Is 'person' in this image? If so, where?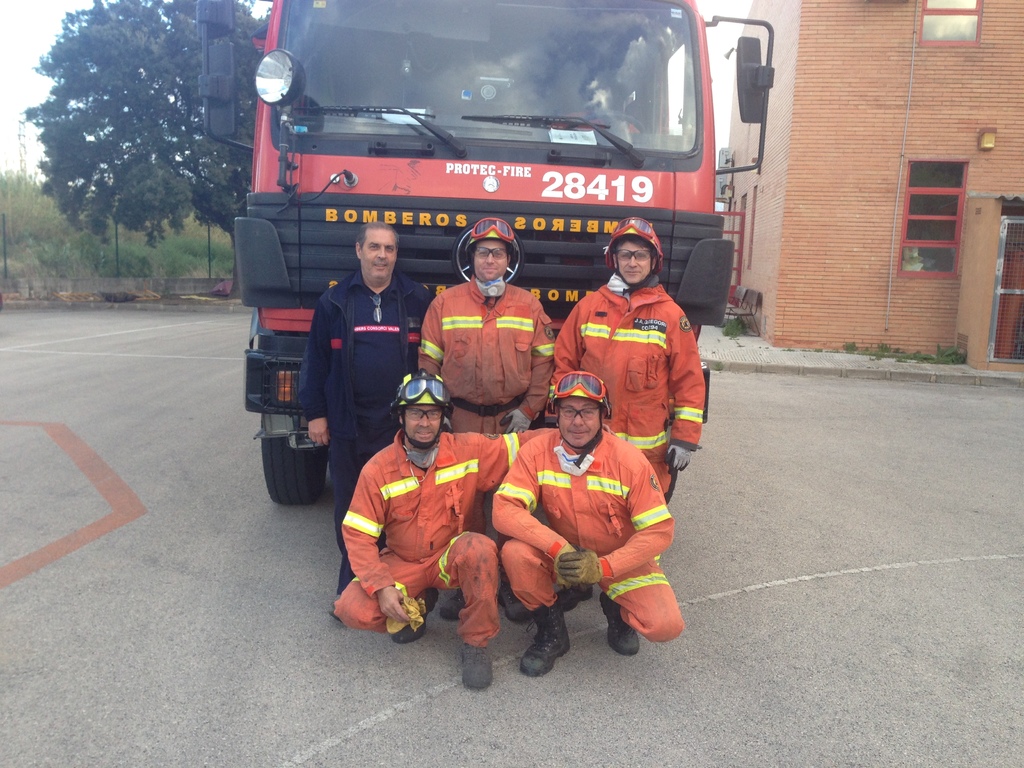
Yes, at box=[289, 220, 437, 600].
